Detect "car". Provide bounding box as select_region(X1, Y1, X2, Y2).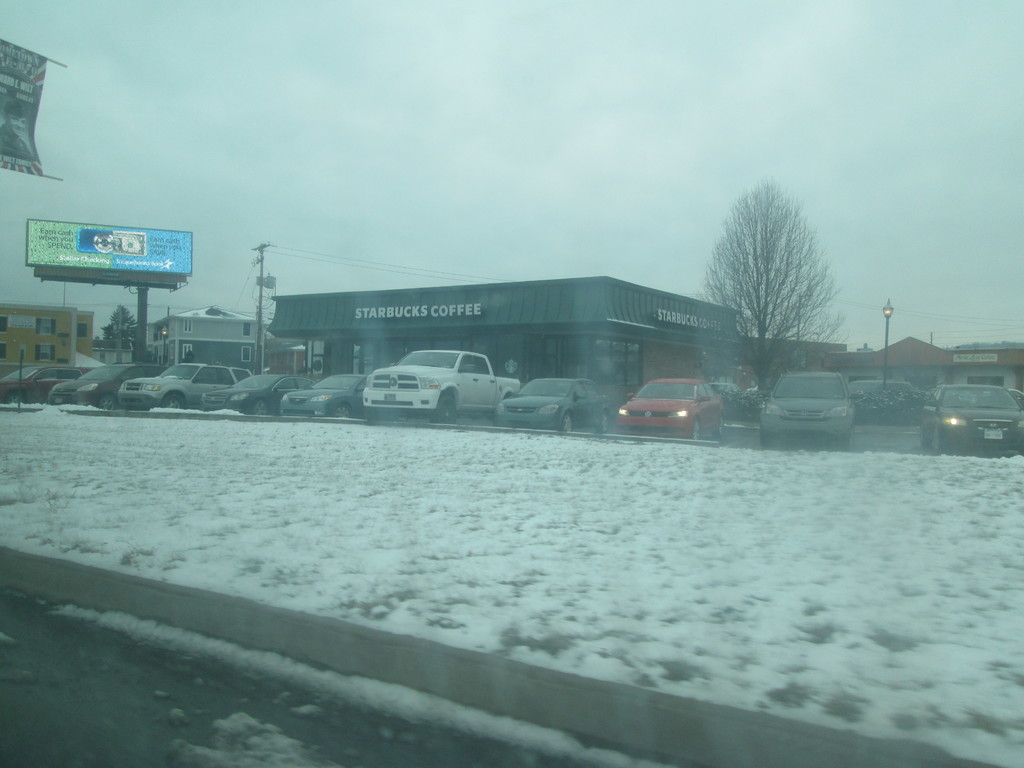
select_region(762, 375, 864, 445).
